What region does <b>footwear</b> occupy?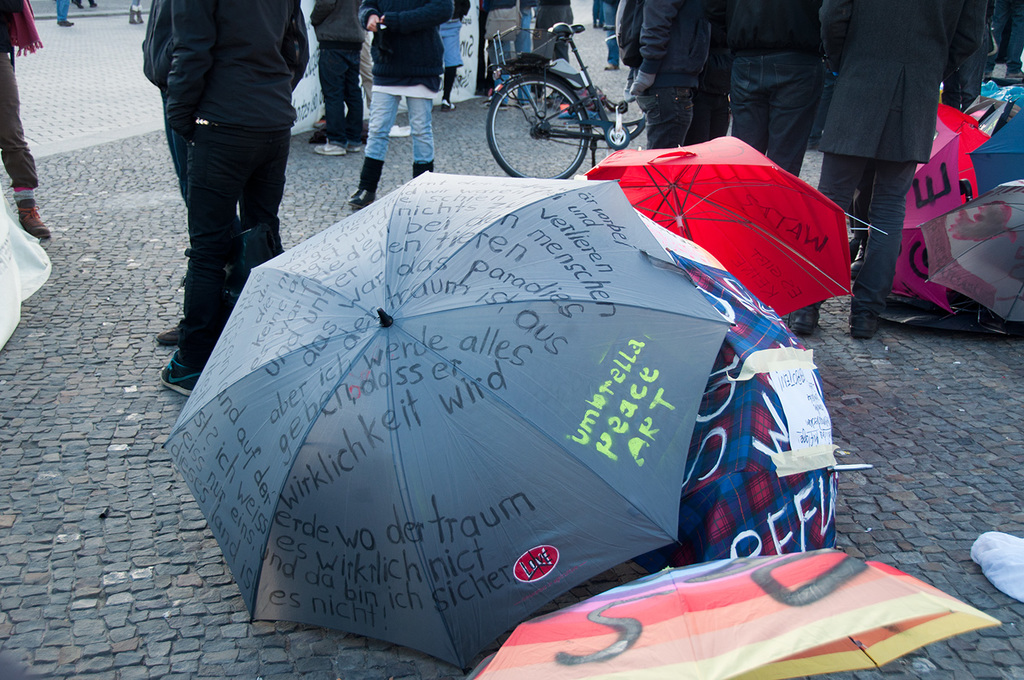
detection(442, 98, 459, 112).
